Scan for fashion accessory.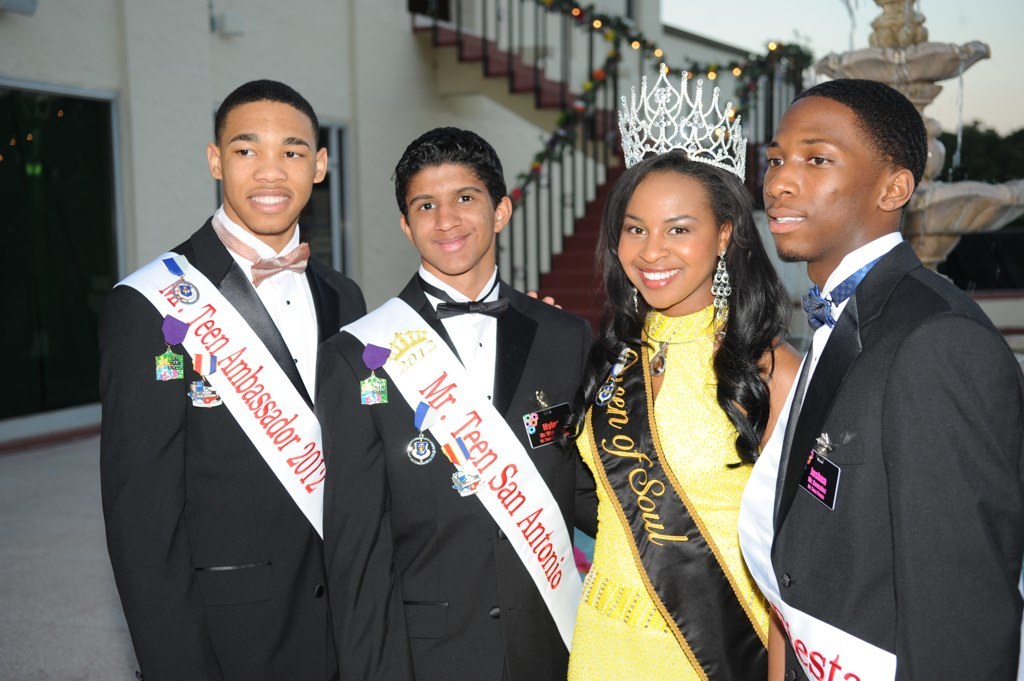
Scan result: (left=647, top=313, right=692, bottom=382).
